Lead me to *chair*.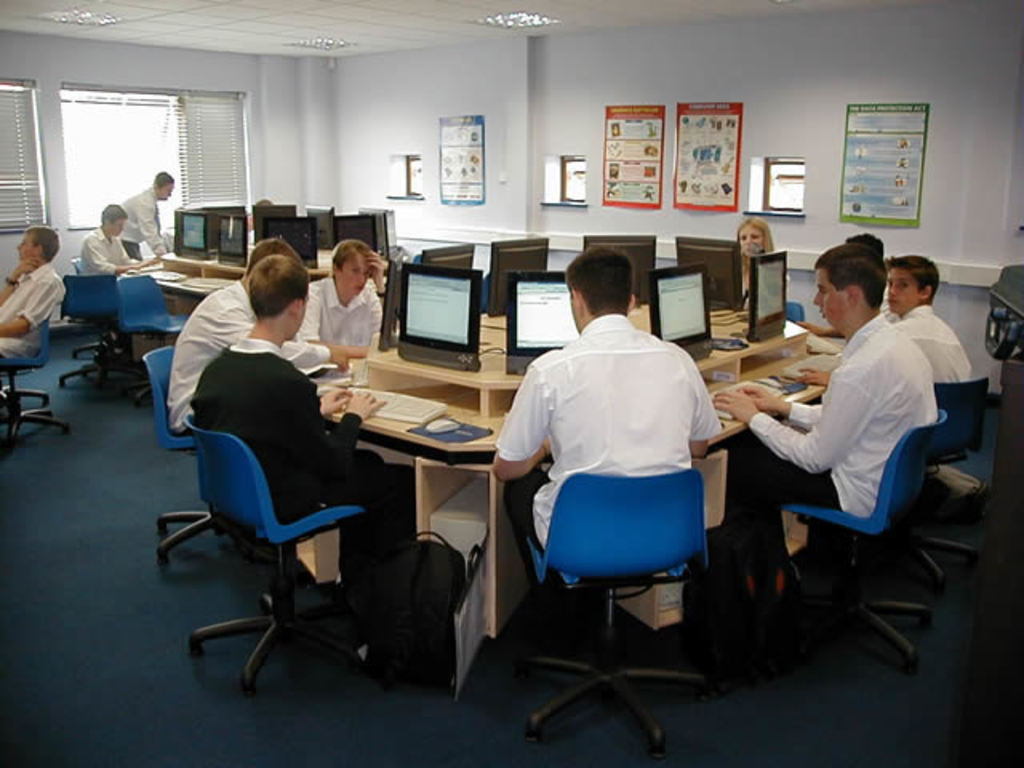
Lead to rect(883, 379, 987, 573).
